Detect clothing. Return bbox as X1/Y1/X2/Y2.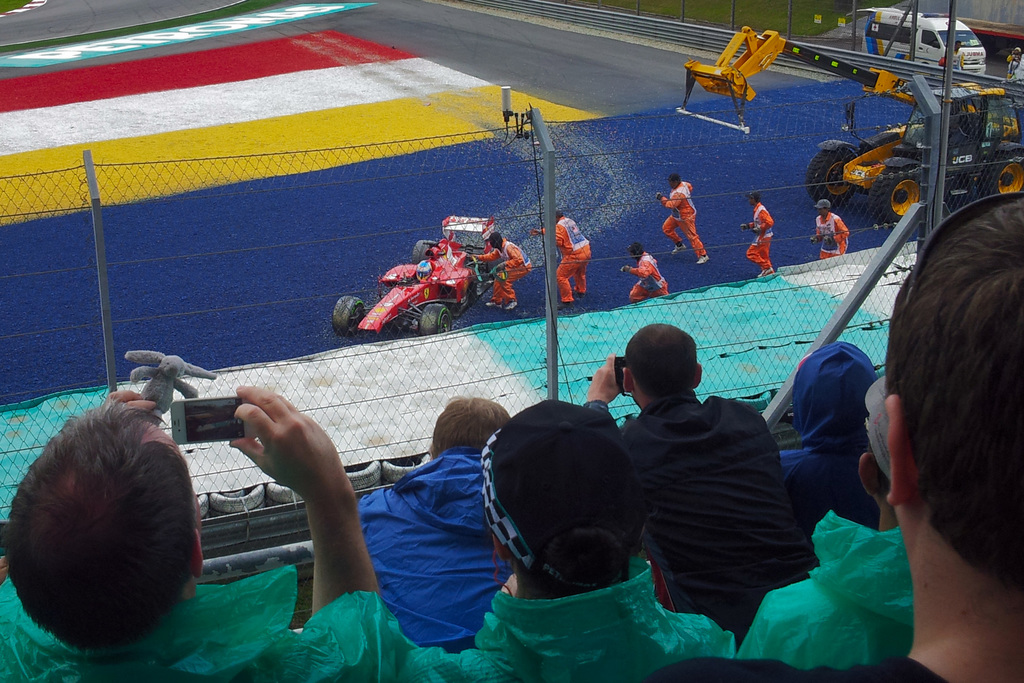
355/452/515/655.
